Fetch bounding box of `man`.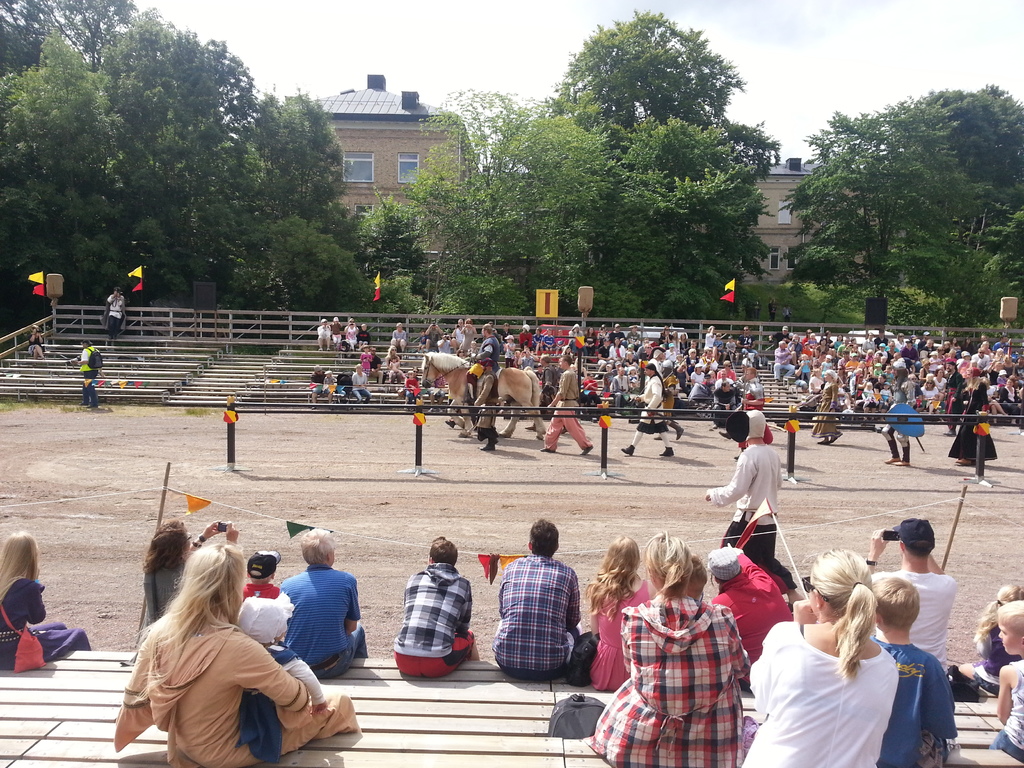
Bbox: (107,285,124,340).
